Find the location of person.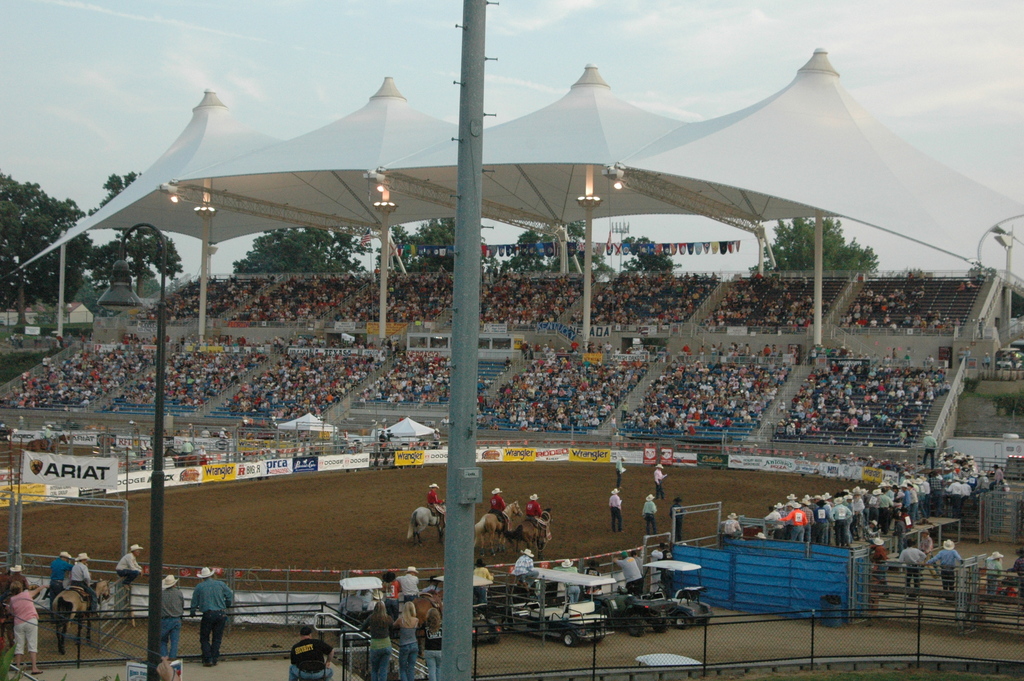
Location: (x1=548, y1=557, x2=582, y2=603).
